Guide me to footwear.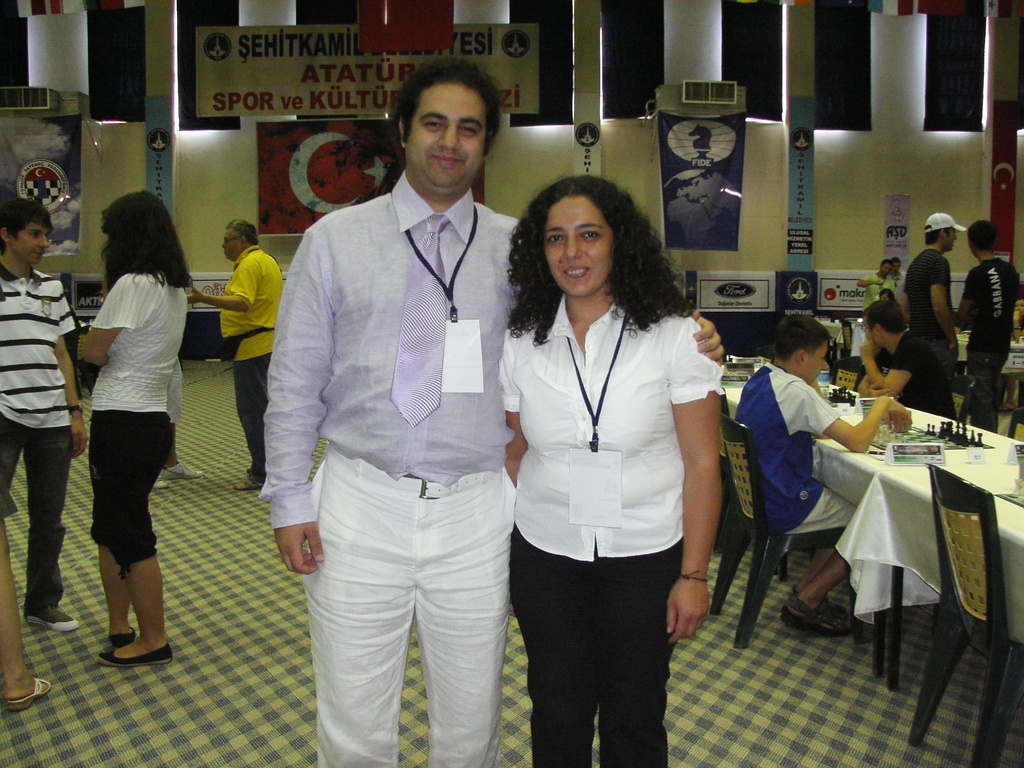
Guidance: l=0, t=674, r=52, b=710.
